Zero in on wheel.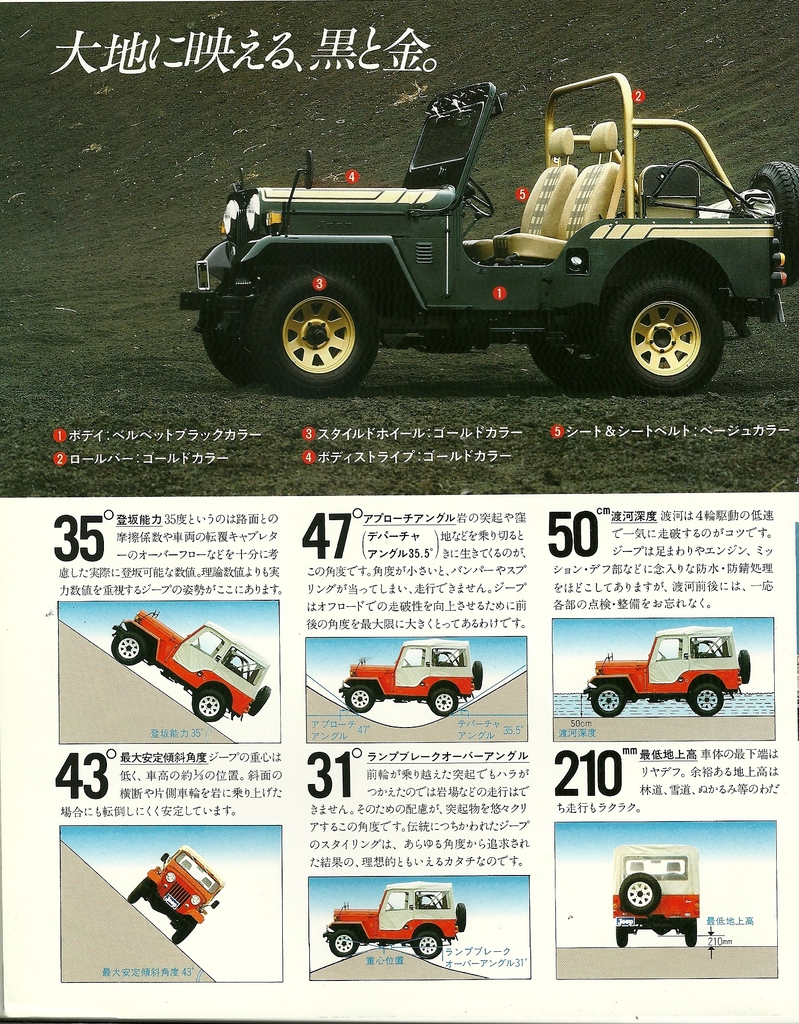
Zeroed in: l=111, t=631, r=147, b=660.
